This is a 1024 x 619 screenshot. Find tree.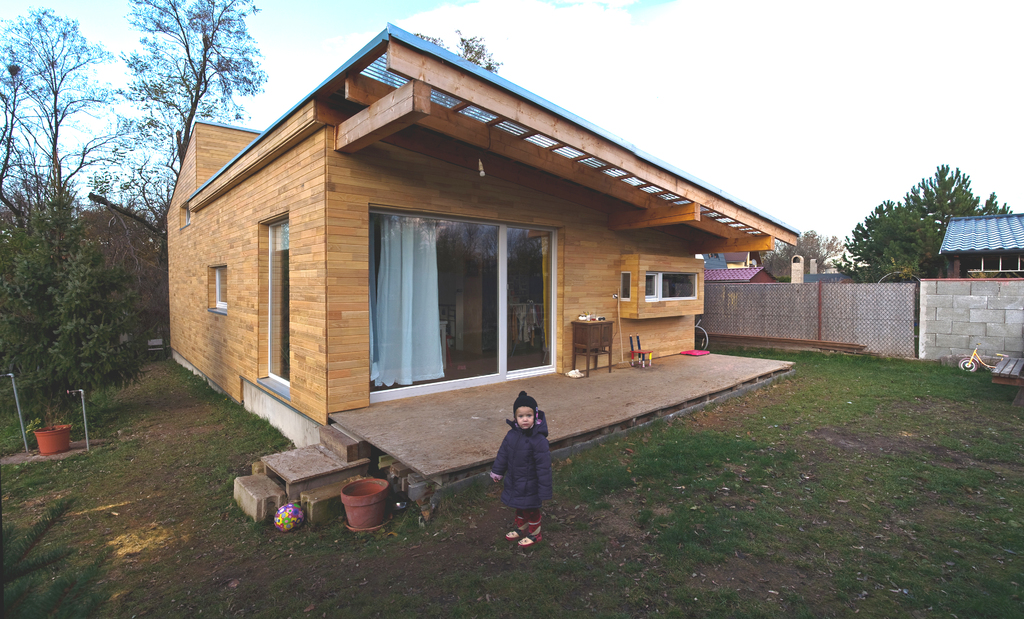
Bounding box: <bbox>0, 8, 109, 258</bbox>.
